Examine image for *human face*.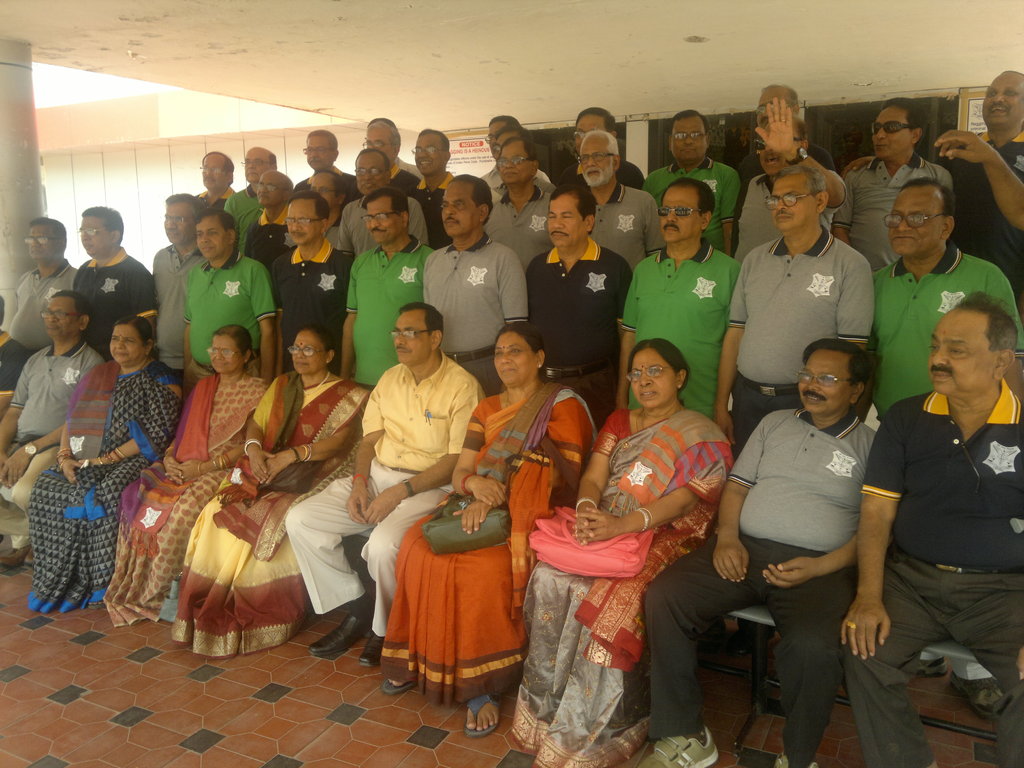
Examination result: locate(580, 135, 613, 186).
